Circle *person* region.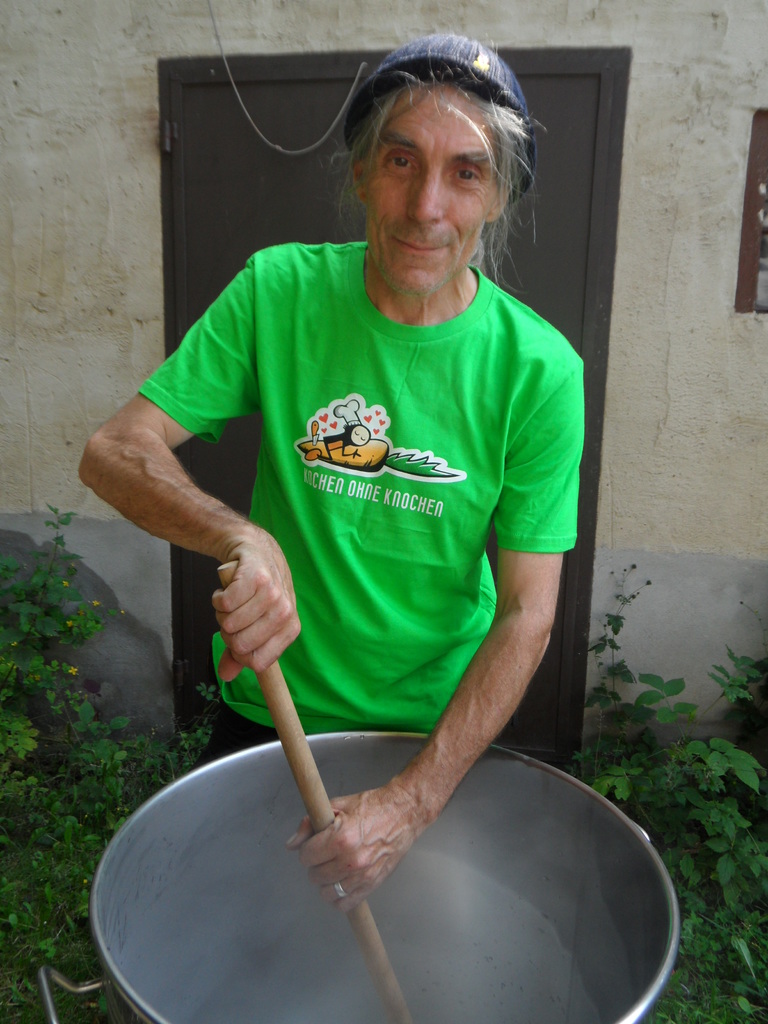
Region: [x1=76, y1=39, x2=591, y2=917].
